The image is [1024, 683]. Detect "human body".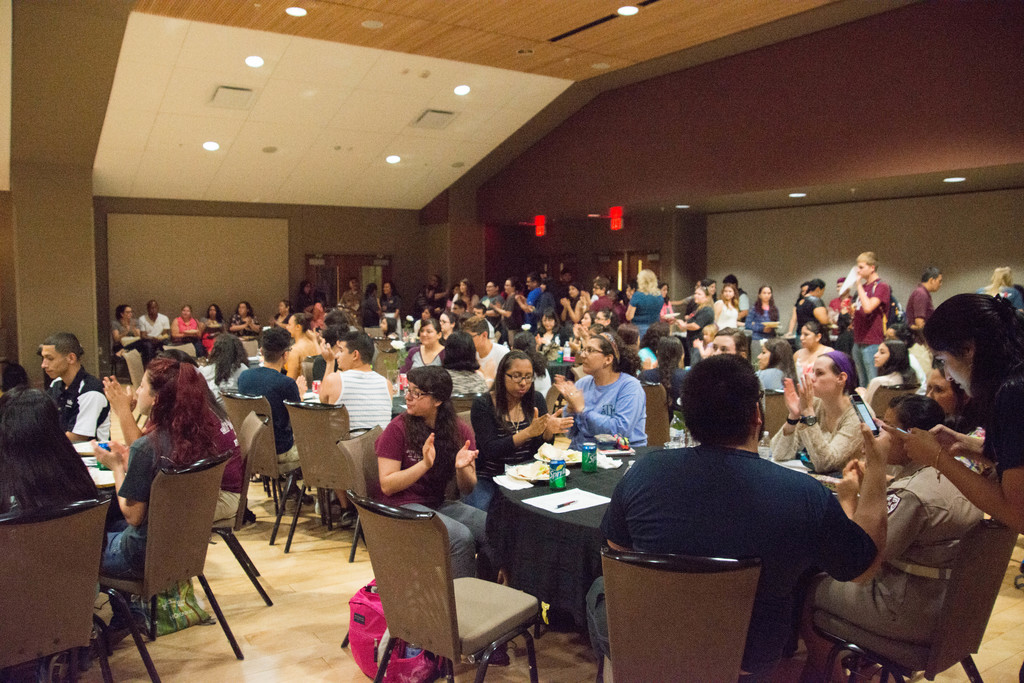
Detection: rect(165, 300, 194, 346).
